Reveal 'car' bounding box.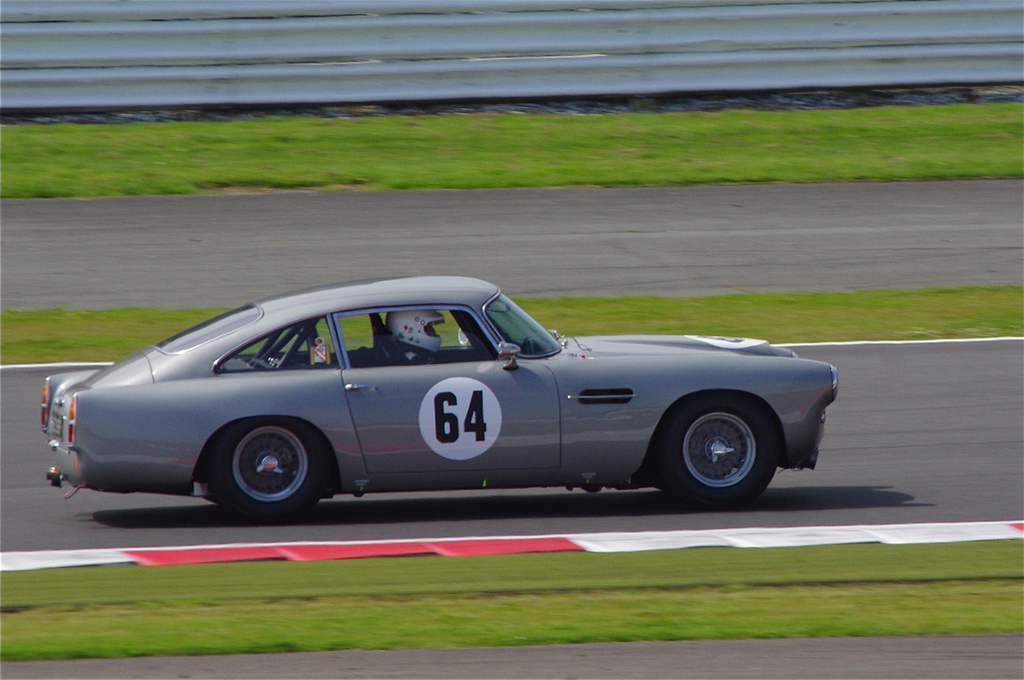
Revealed: box(39, 282, 849, 521).
